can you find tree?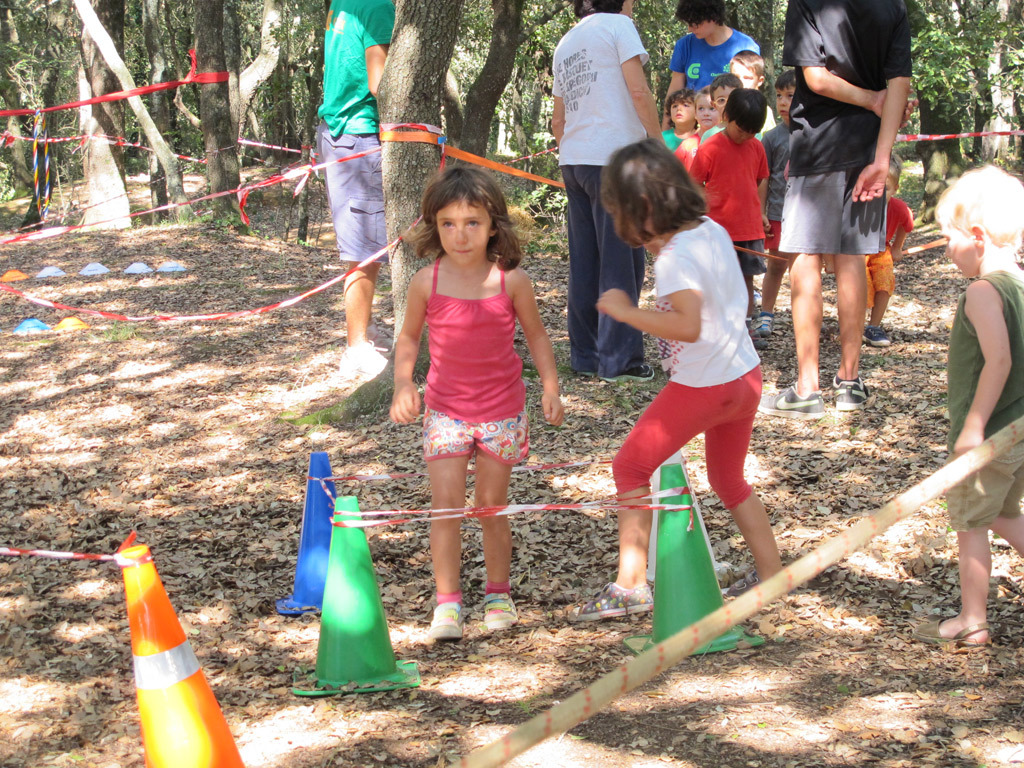
Yes, bounding box: (369,0,448,369).
